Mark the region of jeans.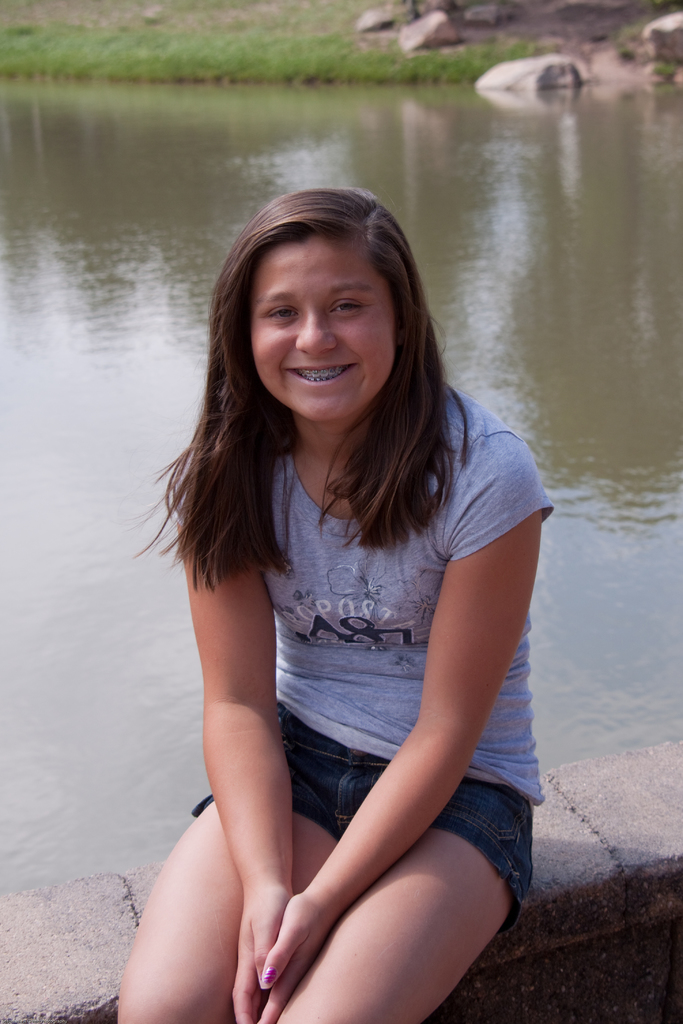
Region: box(193, 700, 532, 924).
